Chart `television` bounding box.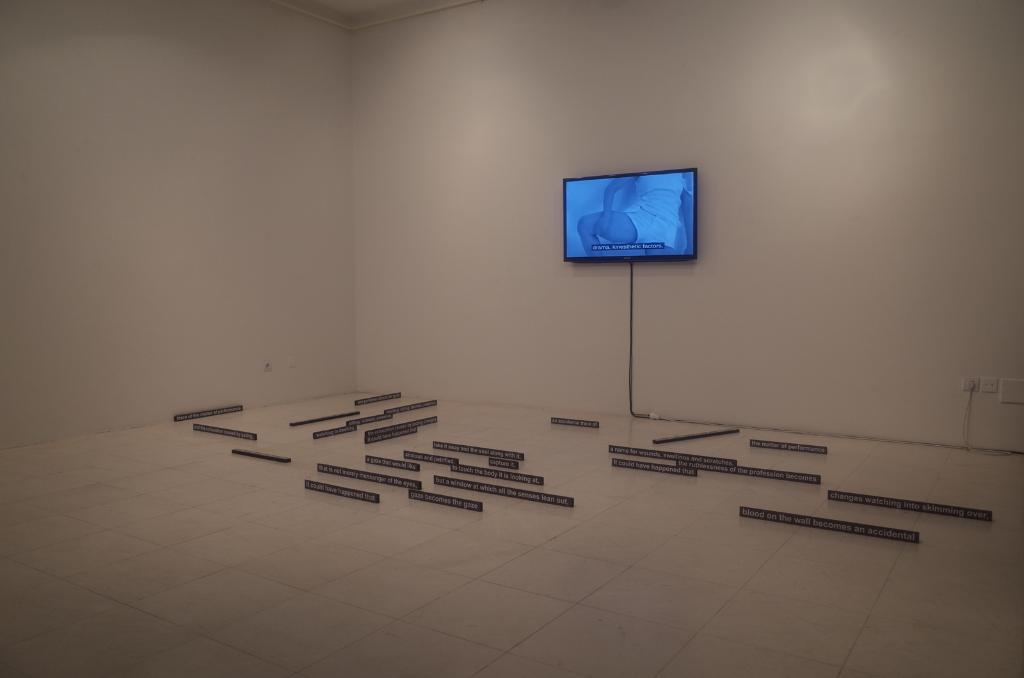
Charted: (x1=559, y1=155, x2=713, y2=267).
